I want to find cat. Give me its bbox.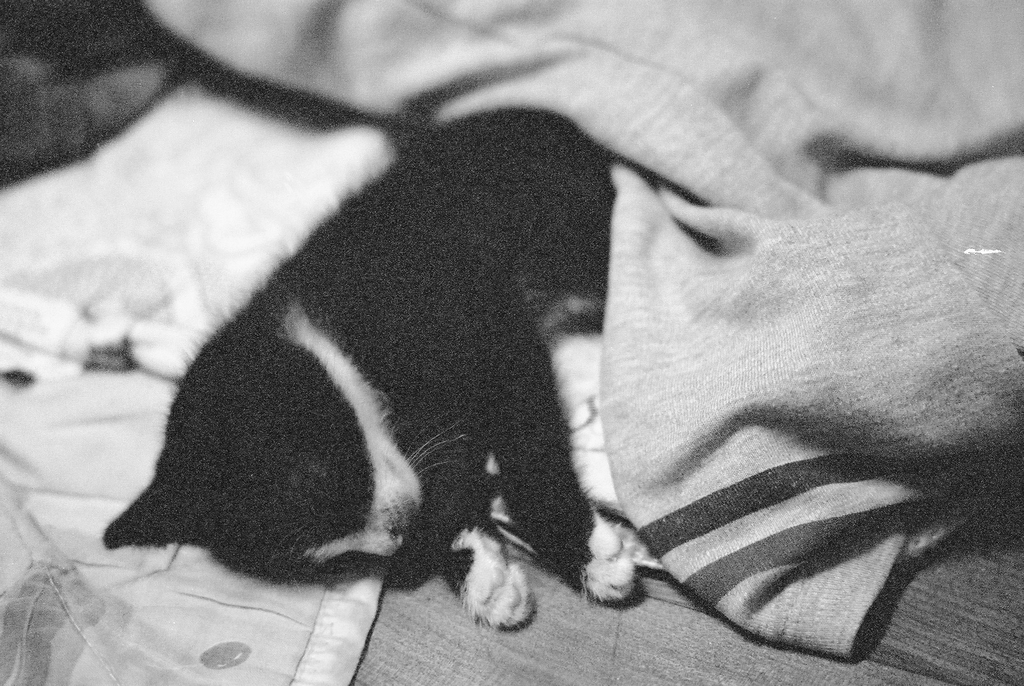
<box>99,104,637,629</box>.
